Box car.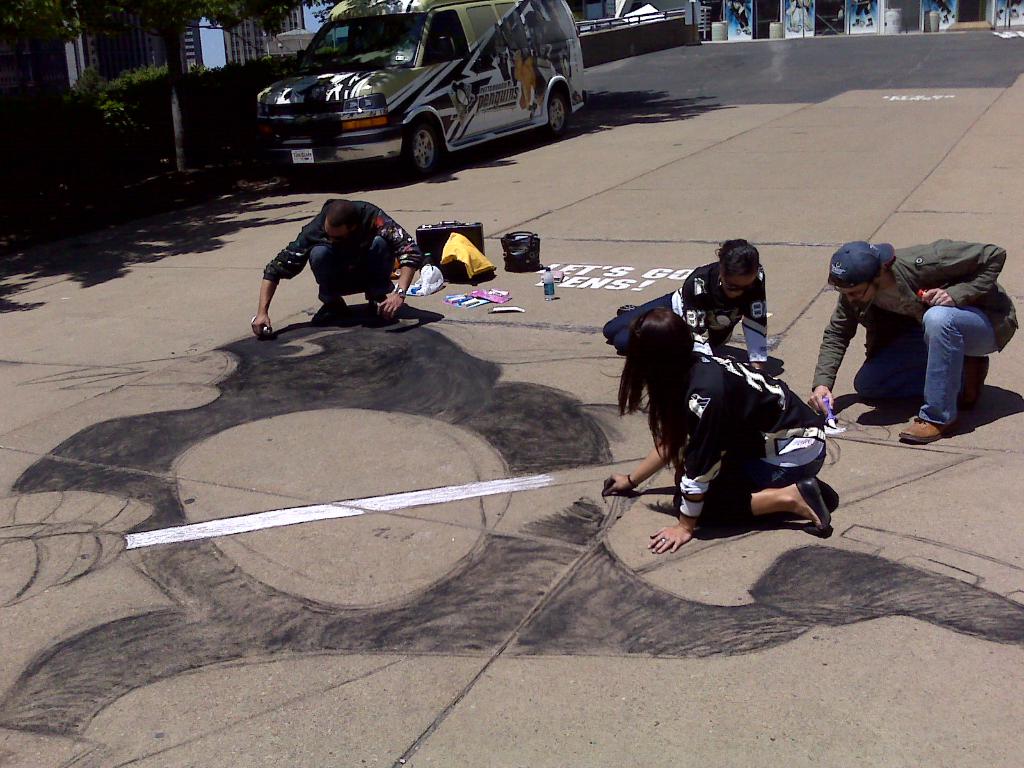
pyautogui.locateOnScreen(221, 16, 588, 173).
